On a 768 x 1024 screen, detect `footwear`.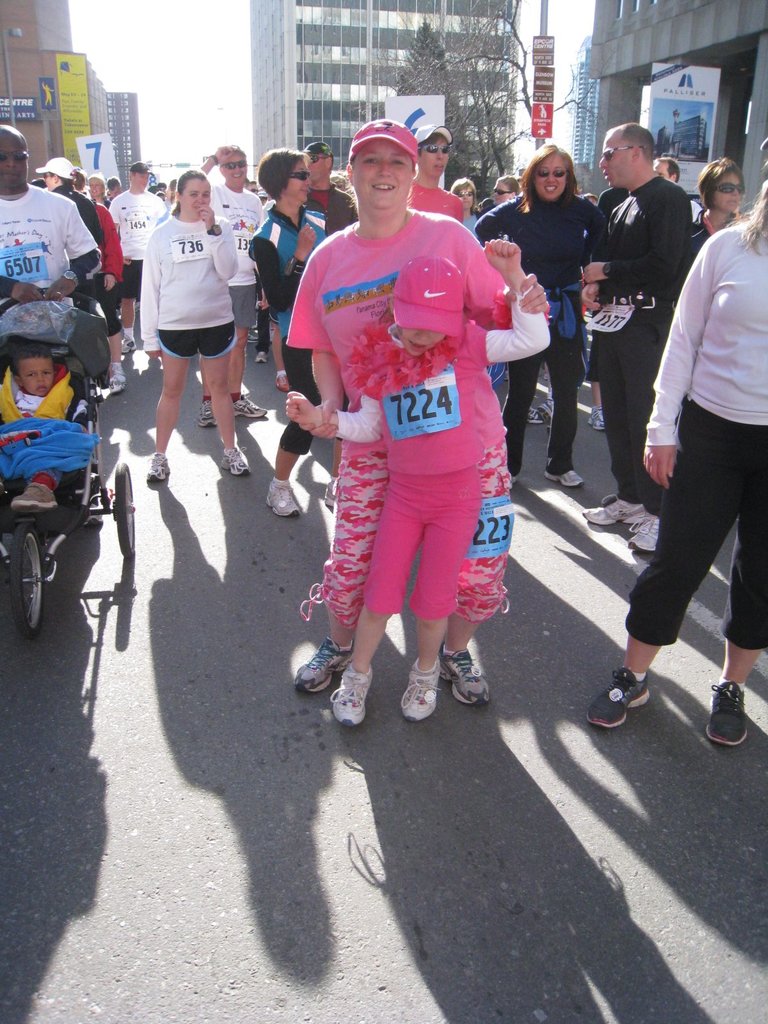
249/335/258/342.
